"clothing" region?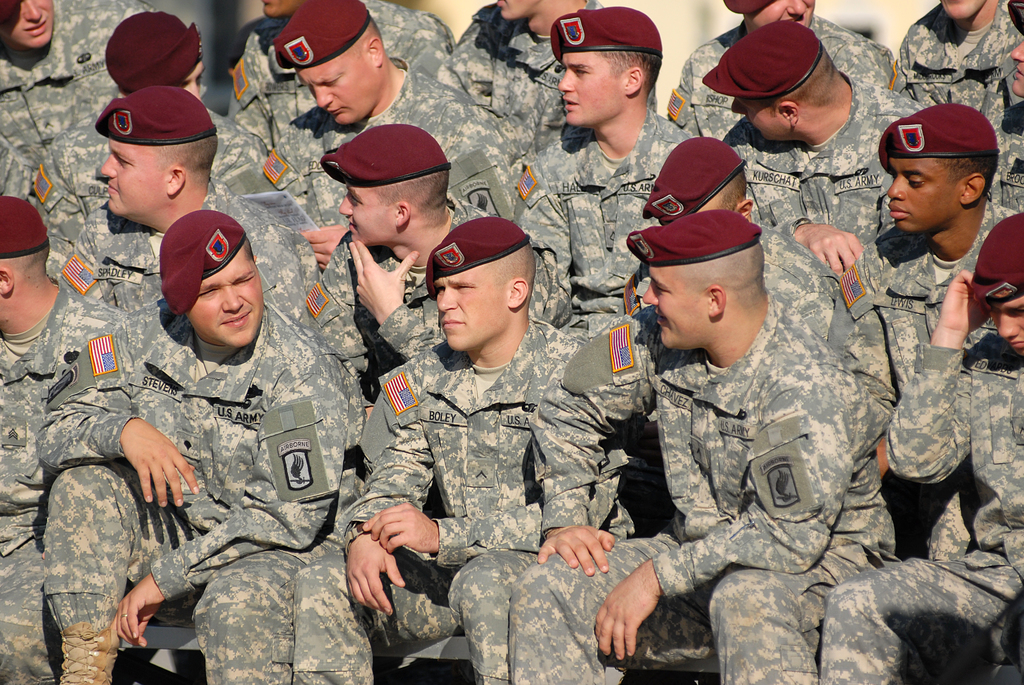
{"left": 294, "top": 190, "right": 556, "bottom": 397}
